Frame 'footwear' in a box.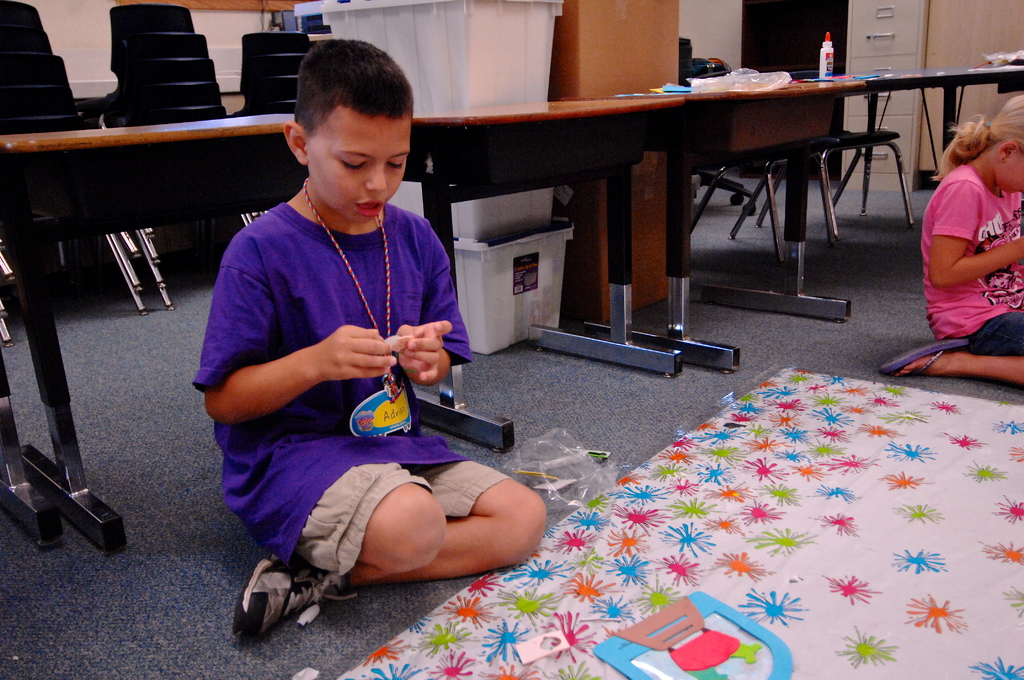
877/334/977/384.
